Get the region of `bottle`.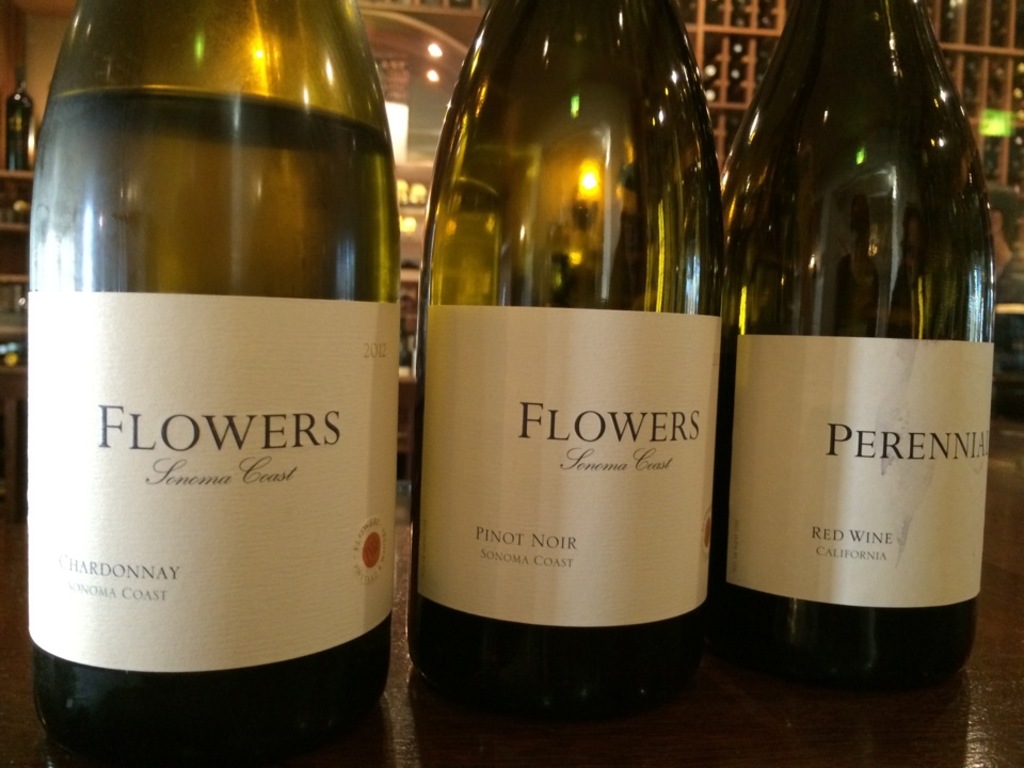
crop(23, 0, 405, 755).
